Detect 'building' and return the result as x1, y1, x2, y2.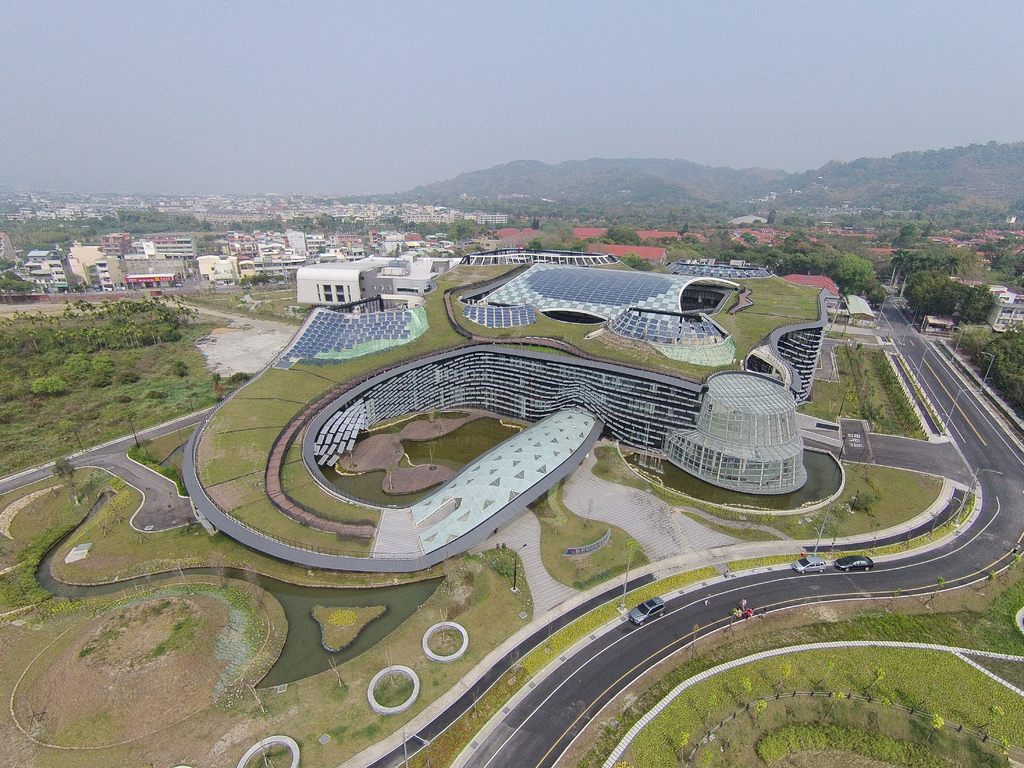
285, 249, 434, 306.
